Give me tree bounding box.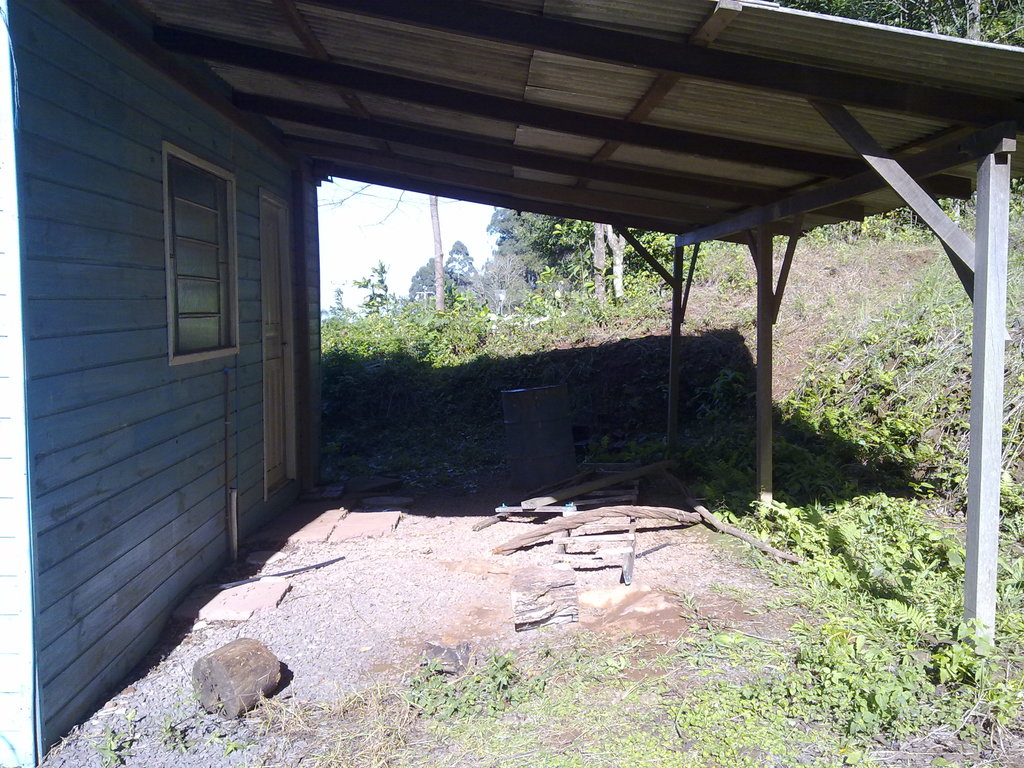
[x1=350, y1=262, x2=394, y2=318].
